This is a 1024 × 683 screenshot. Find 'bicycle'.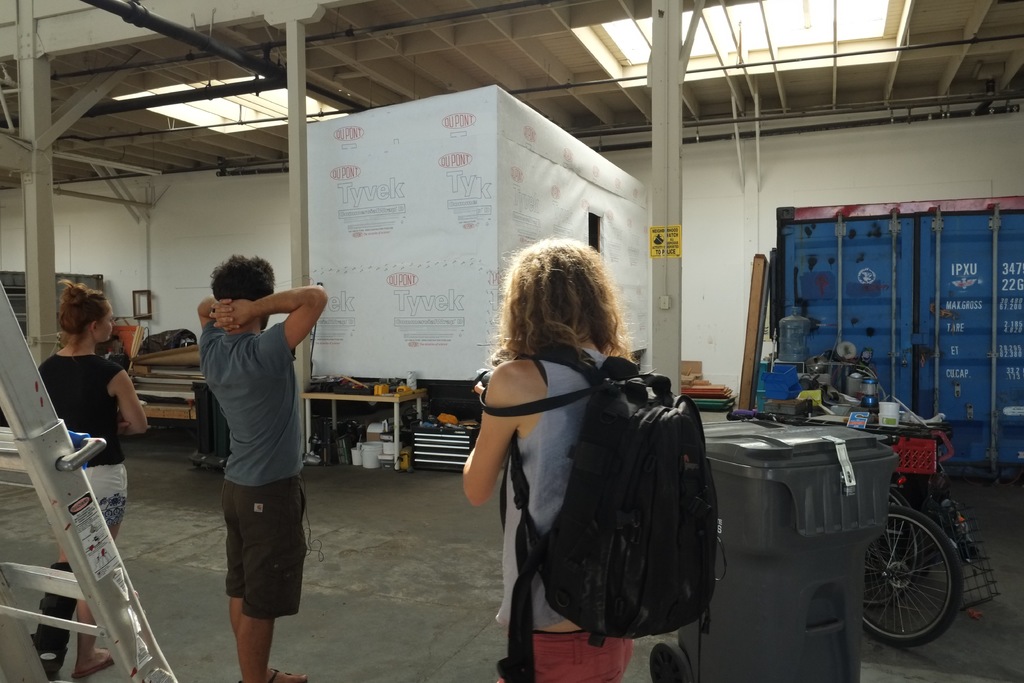
Bounding box: bbox=[721, 411, 965, 655].
